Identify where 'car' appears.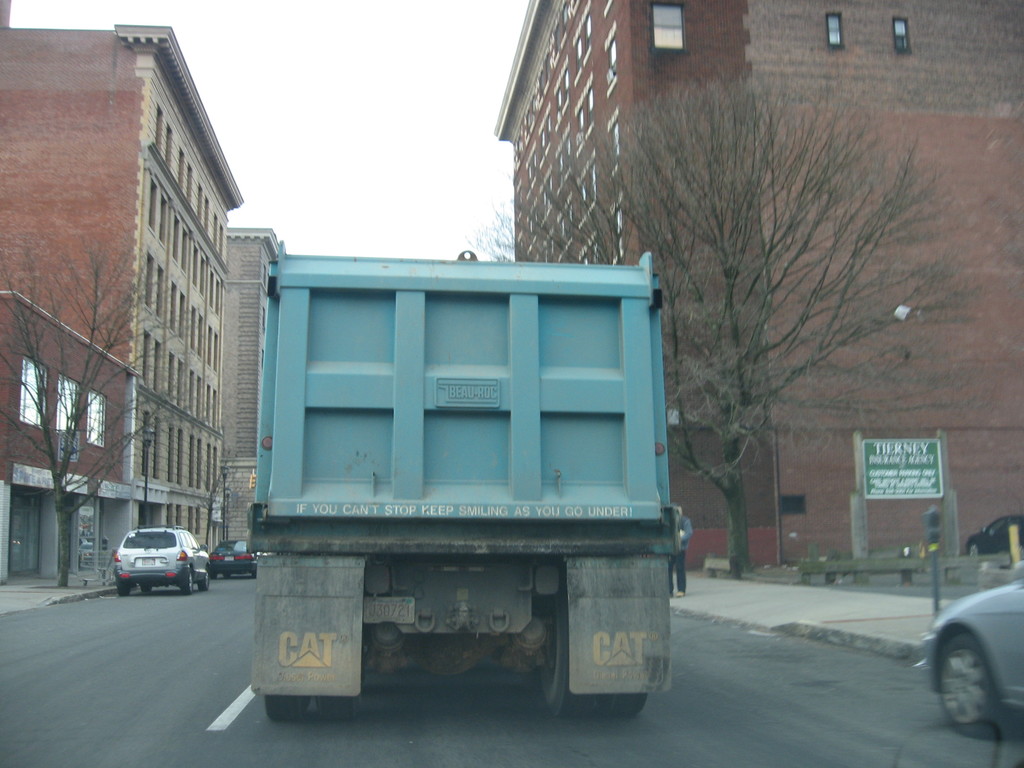
Appears at [212,538,260,578].
